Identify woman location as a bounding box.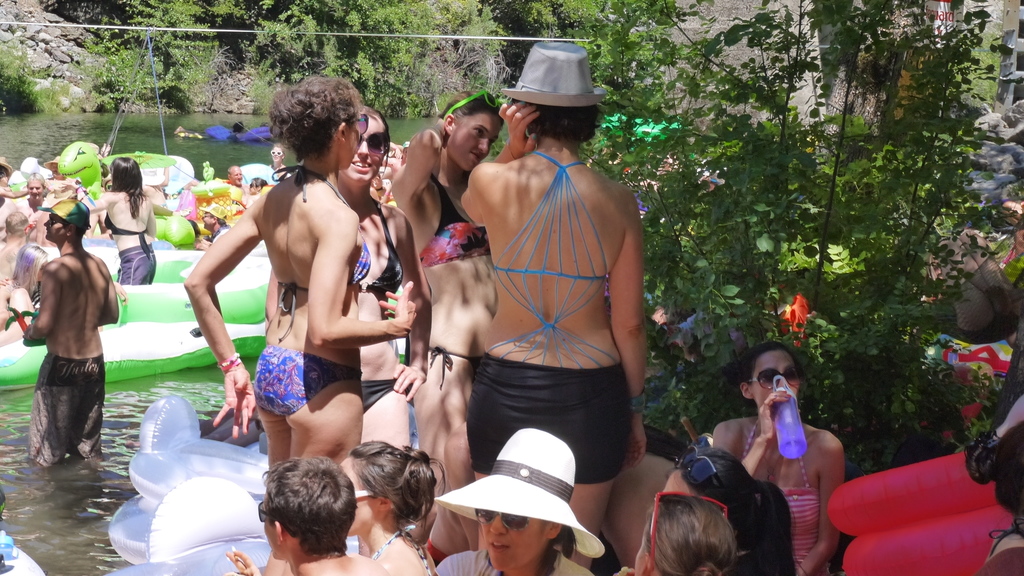
pyautogui.locateOnScreen(241, 177, 268, 211).
